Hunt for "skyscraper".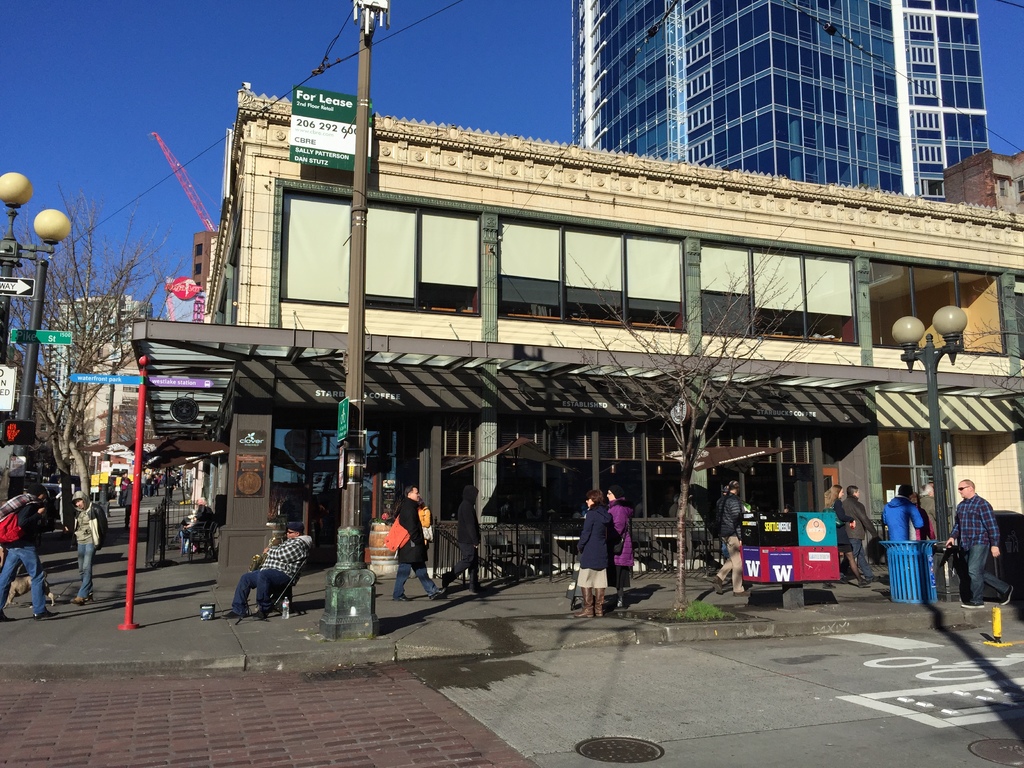
Hunted down at [left=516, top=8, right=1009, bottom=209].
